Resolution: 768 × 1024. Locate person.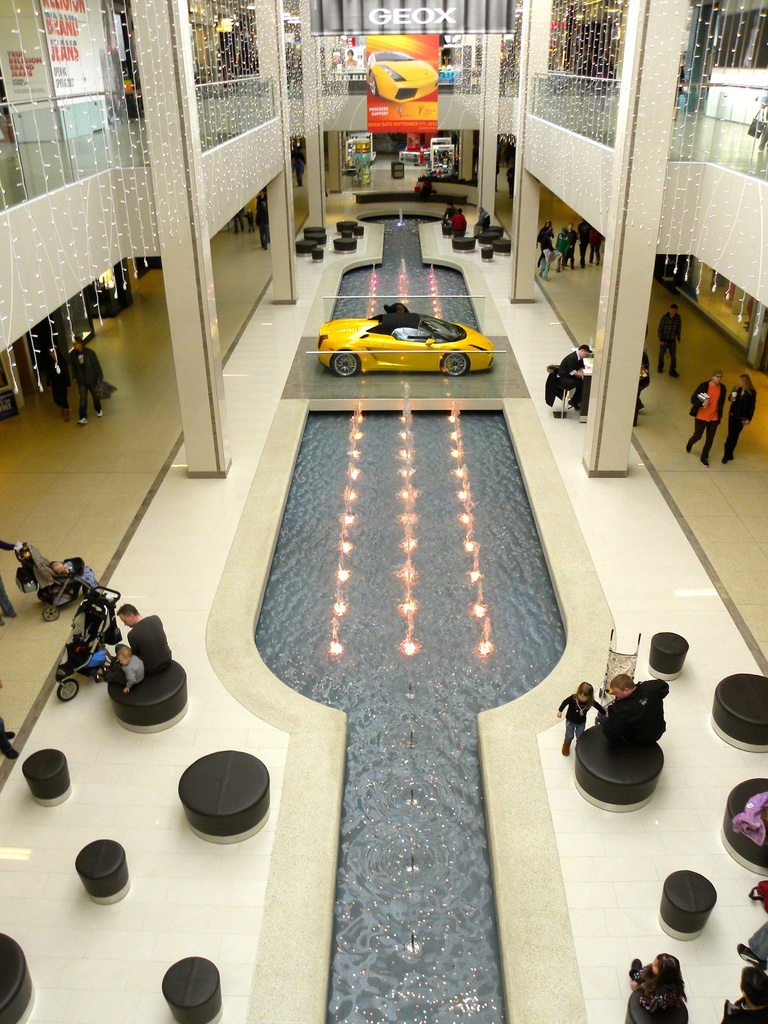
(595, 673, 672, 753).
